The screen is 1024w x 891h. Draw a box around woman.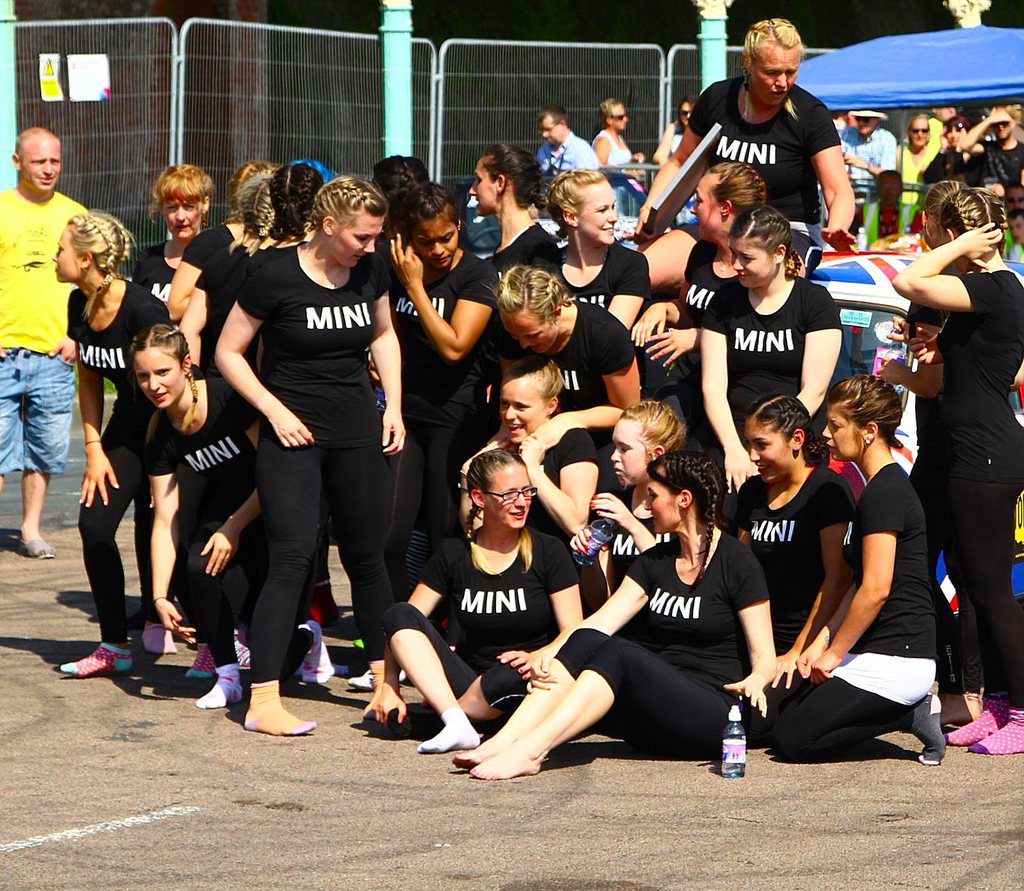
{"left": 348, "top": 182, "right": 502, "bottom": 693}.
